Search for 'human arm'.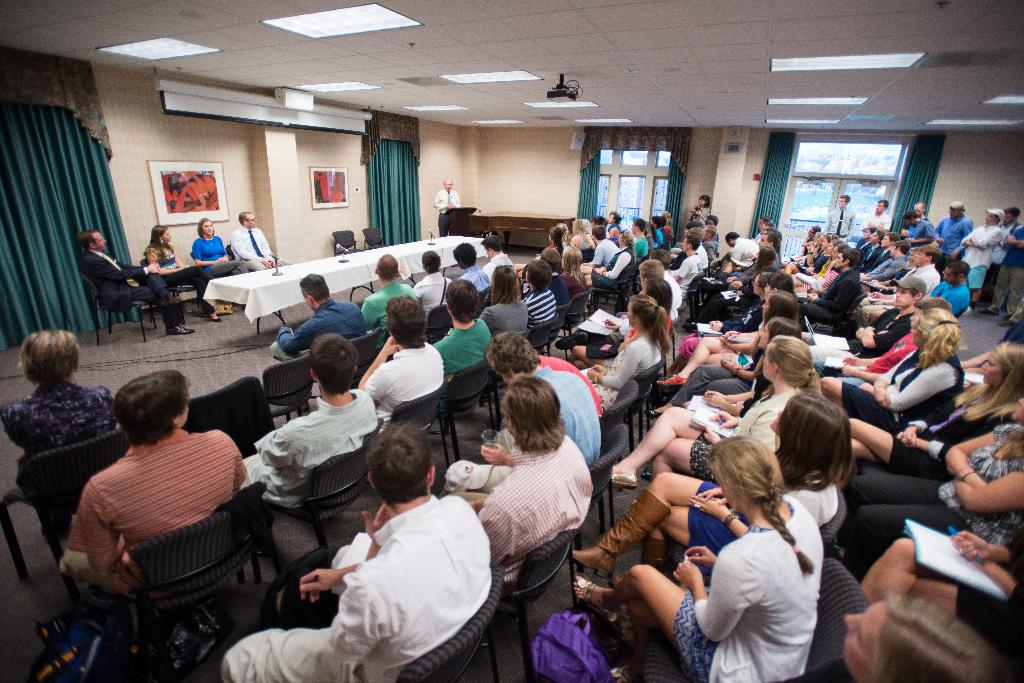
Found at <region>806, 280, 860, 315</region>.
